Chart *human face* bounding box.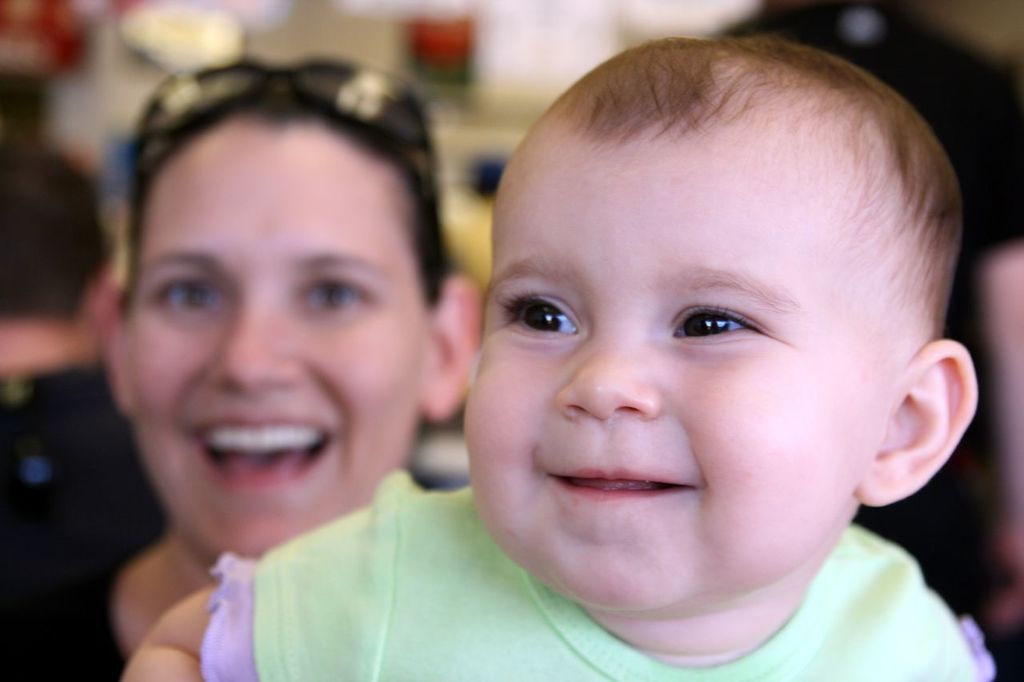
Charted: bbox(464, 130, 897, 615).
